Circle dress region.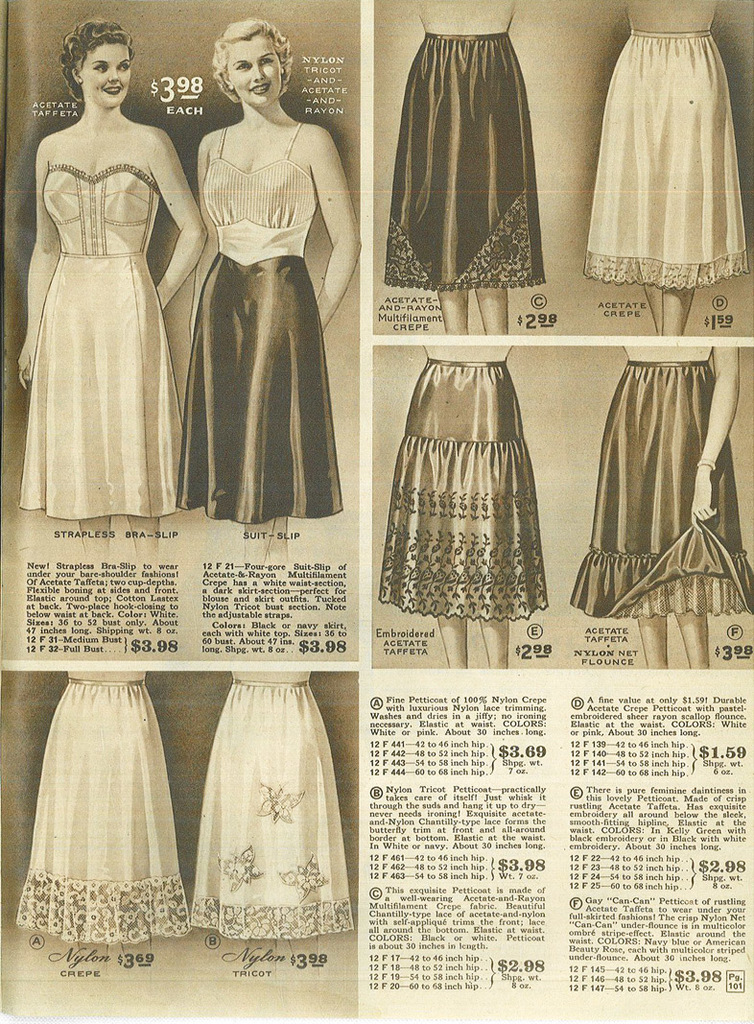
Region: (left=177, top=121, right=337, bottom=522).
